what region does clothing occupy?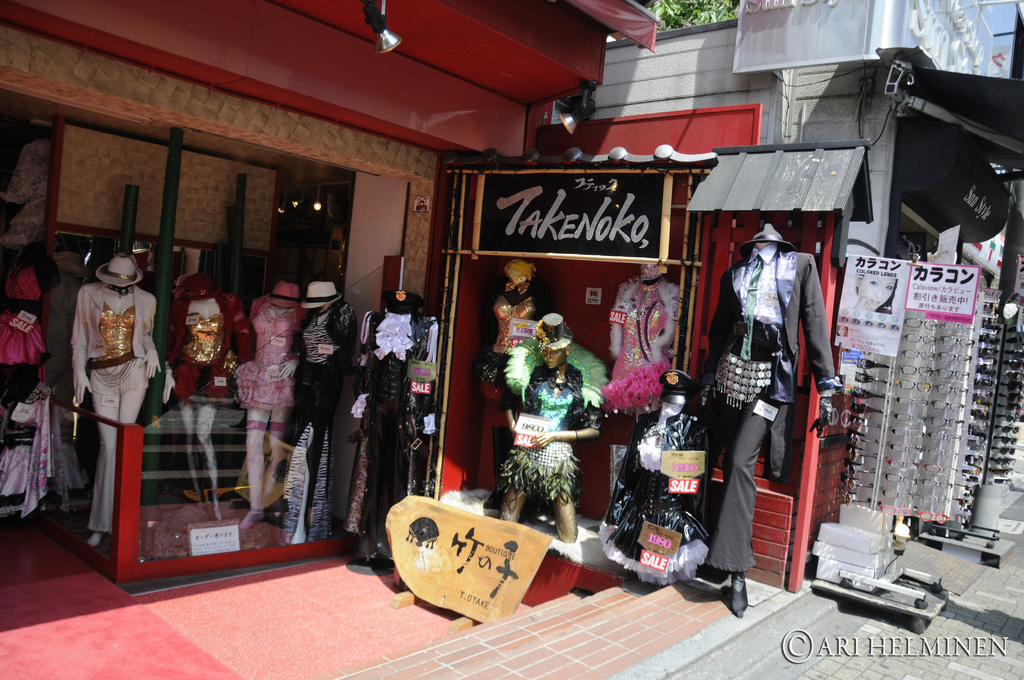
<bbox>287, 296, 358, 541</bbox>.
